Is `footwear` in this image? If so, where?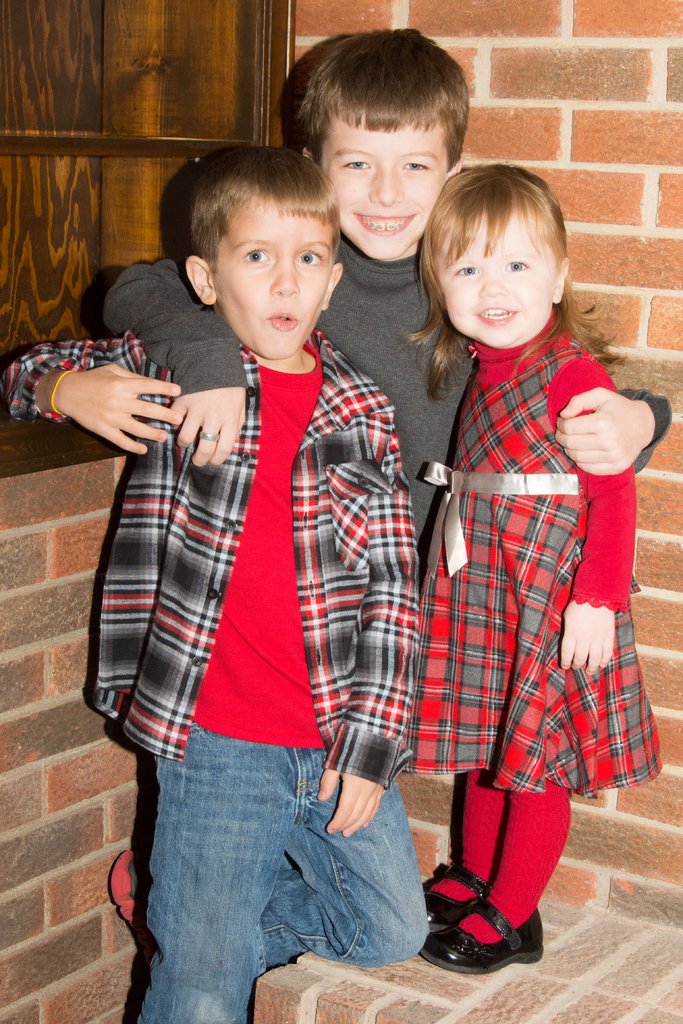
Yes, at (422, 855, 485, 937).
